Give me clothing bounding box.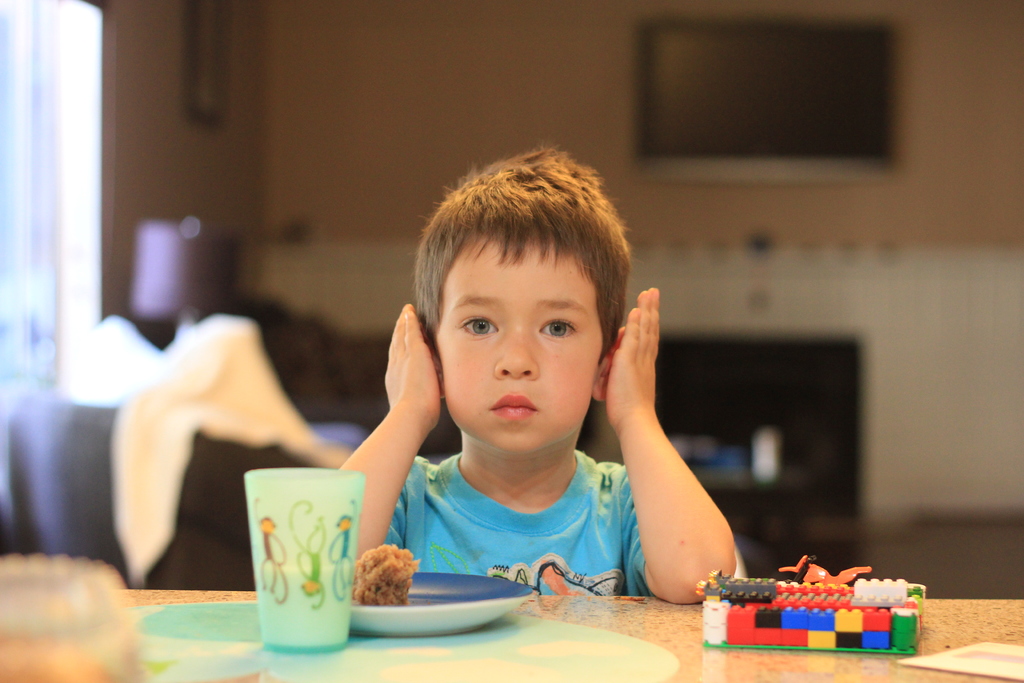
select_region(381, 431, 668, 595).
